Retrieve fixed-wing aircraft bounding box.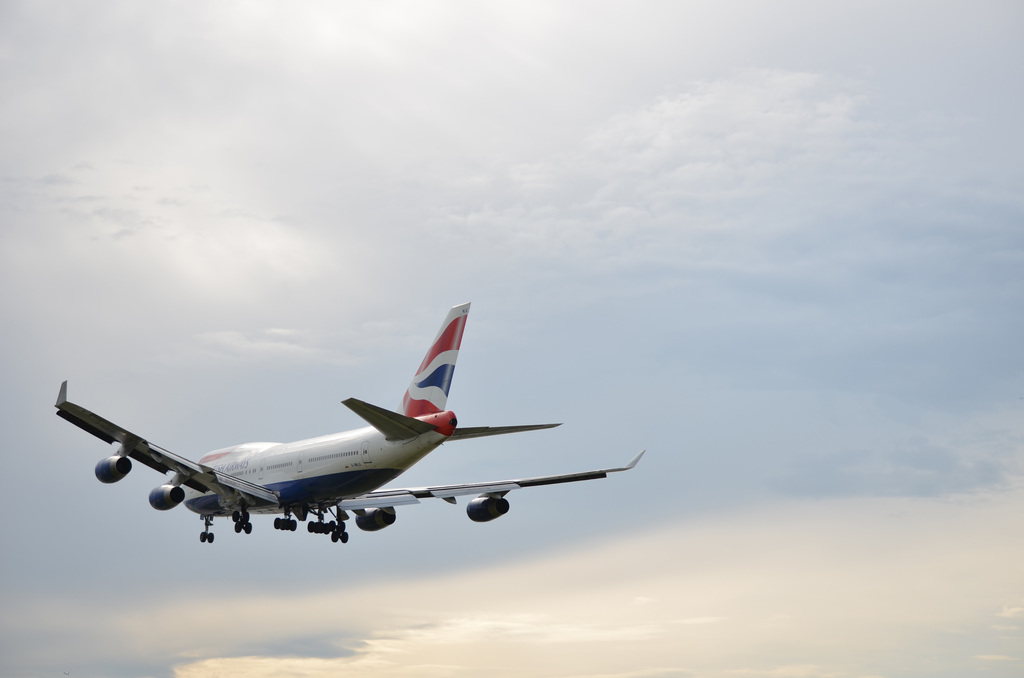
Bounding box: (47,291,644,549).
